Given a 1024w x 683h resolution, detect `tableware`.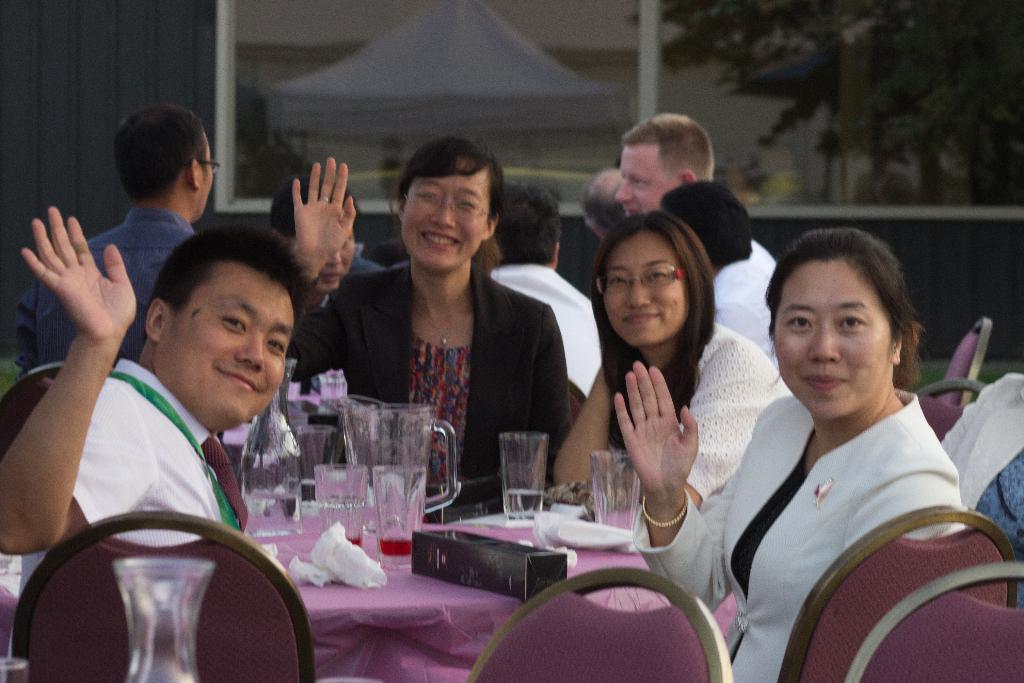
{"left": 283, "top": 425, "right": 342, "bottom": 500}.
